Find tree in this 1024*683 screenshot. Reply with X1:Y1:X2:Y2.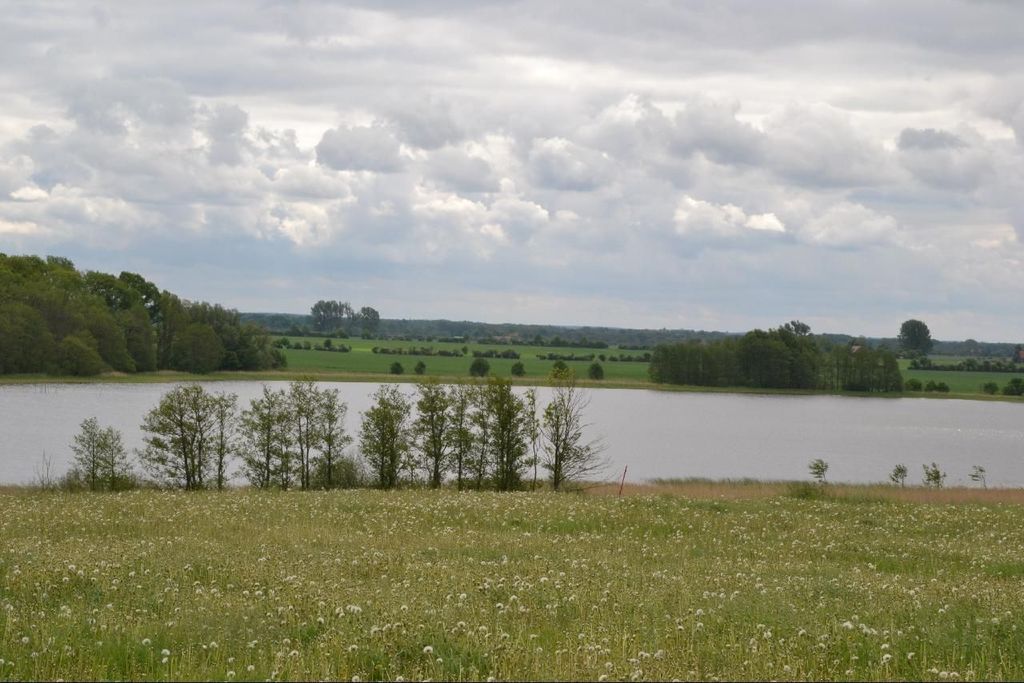
44:250:142:369.
